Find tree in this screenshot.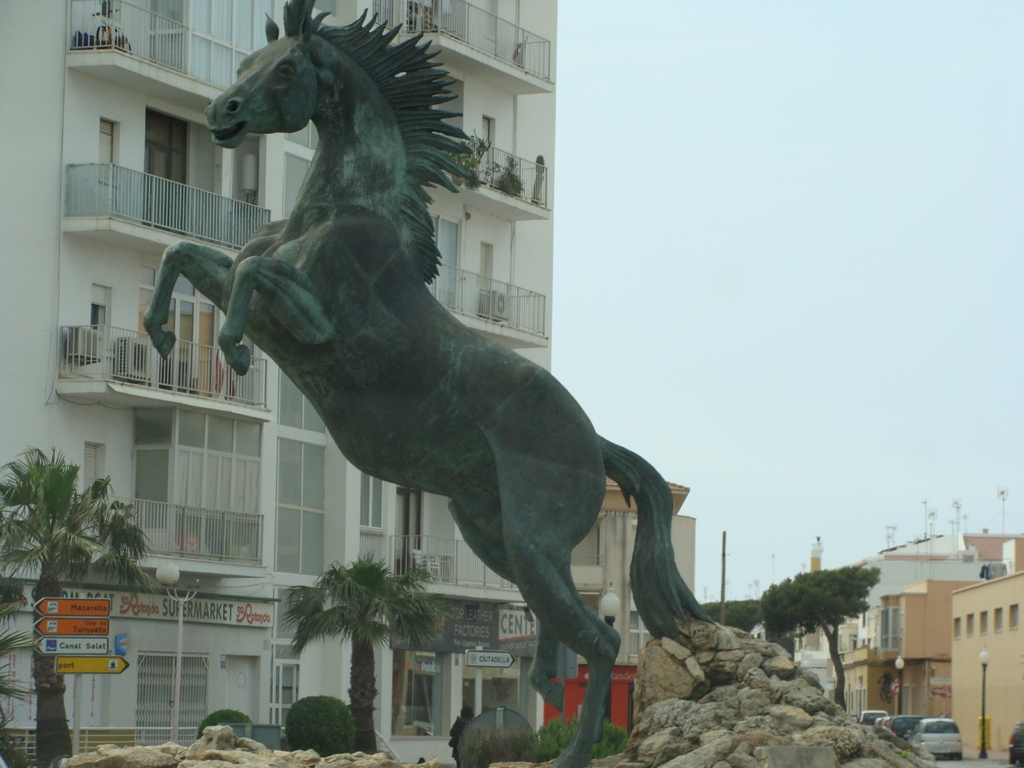
The bounding box for tree is (x1=757, y1=564, x2=877, y2=709).
